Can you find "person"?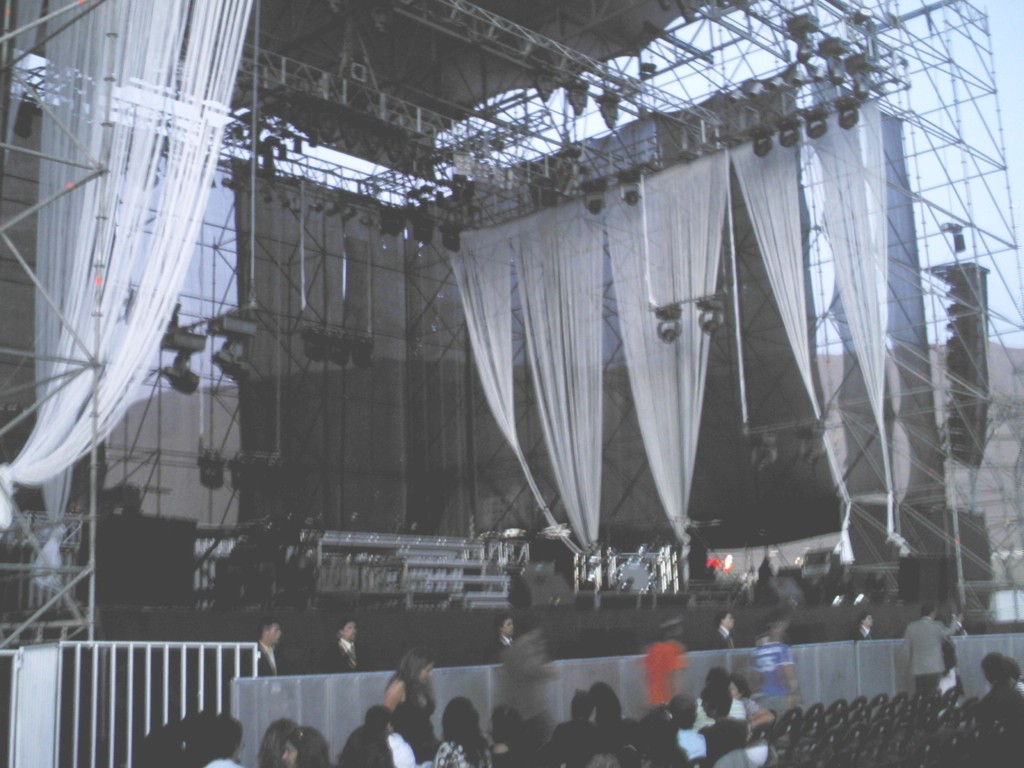
Yes, bounding box: bbox(977, 647, 1023, 720).
